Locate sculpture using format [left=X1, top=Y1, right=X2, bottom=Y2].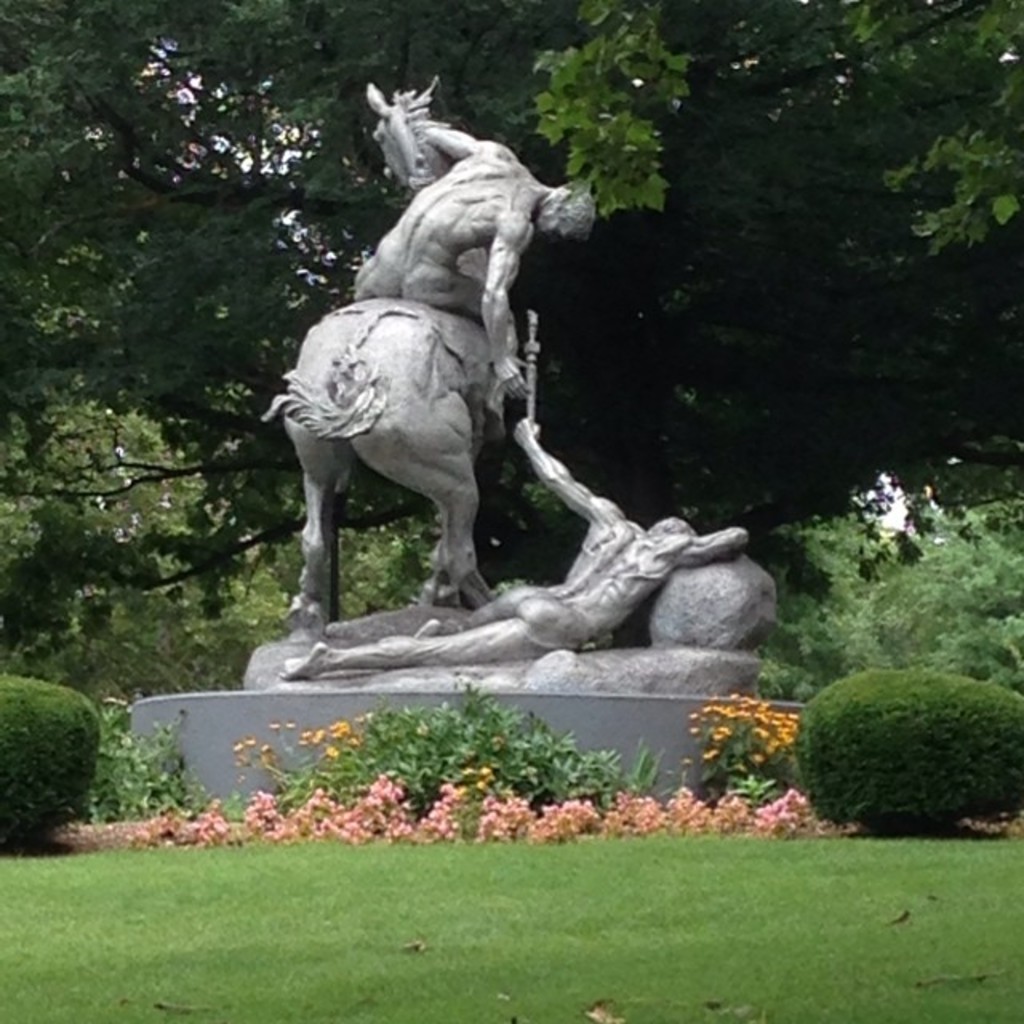
[left=259, top=74, right=592, bottom=630].
